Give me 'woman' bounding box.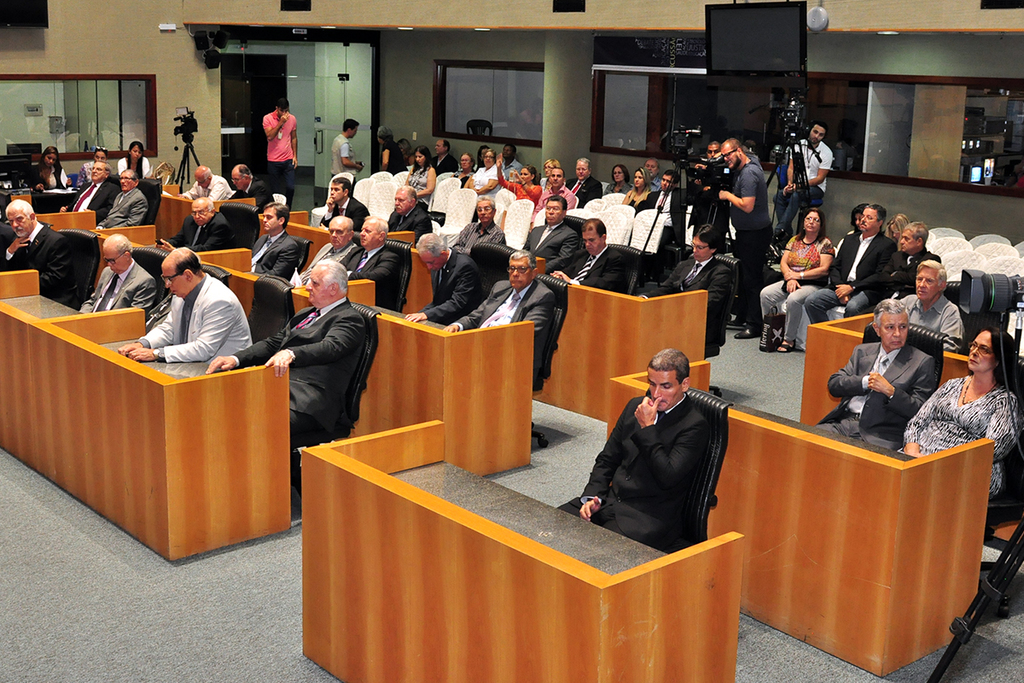
(left=75, top=147, right=106, bottom=189).
